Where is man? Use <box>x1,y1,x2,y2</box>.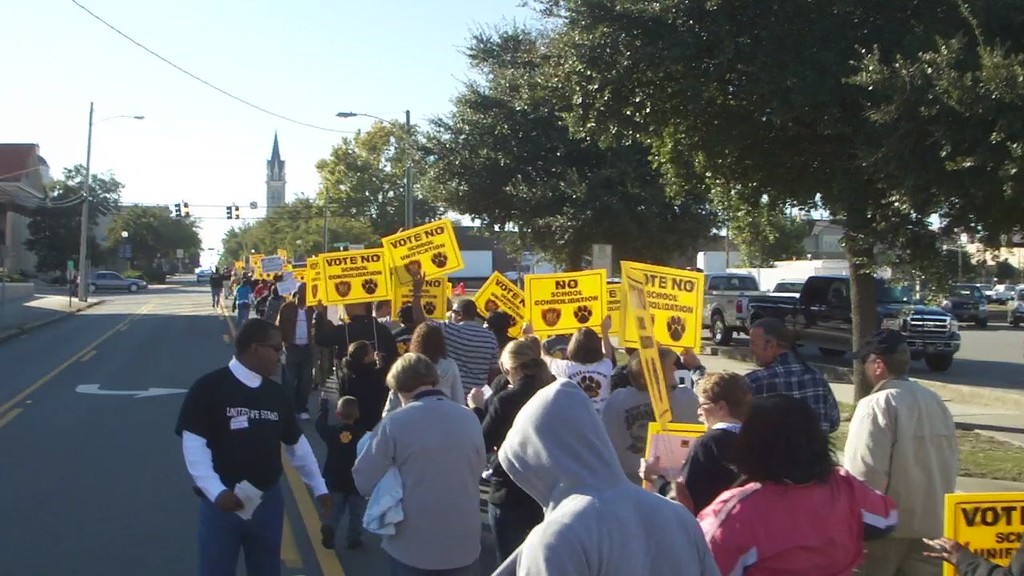
<box>174,322,329,575</box>.
